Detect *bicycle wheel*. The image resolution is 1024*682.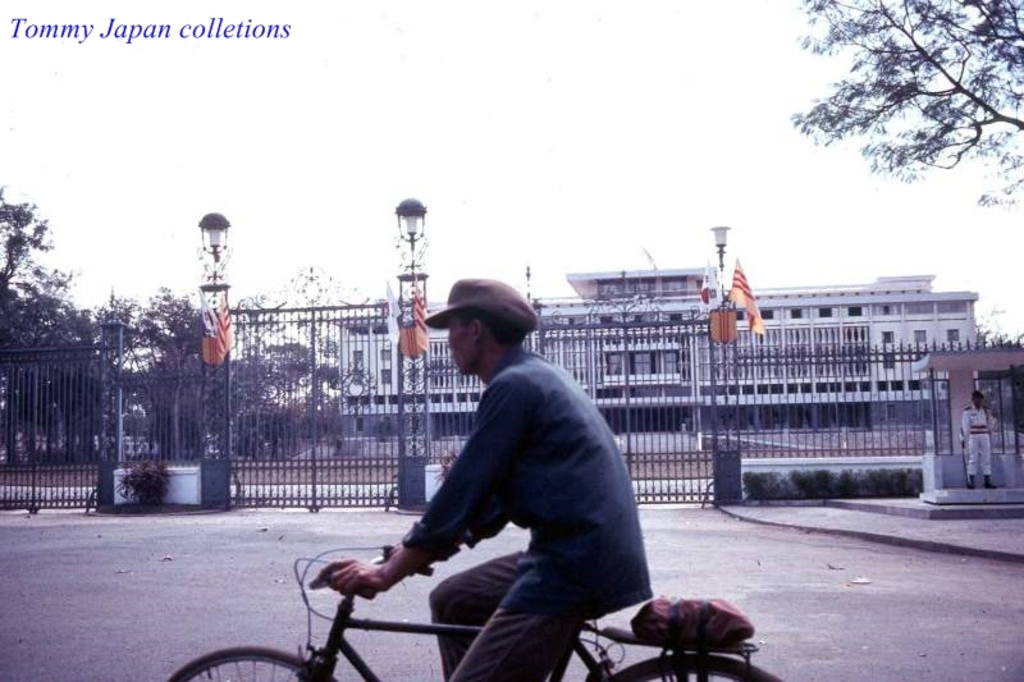
Rect(165, 642, 339, 681).
